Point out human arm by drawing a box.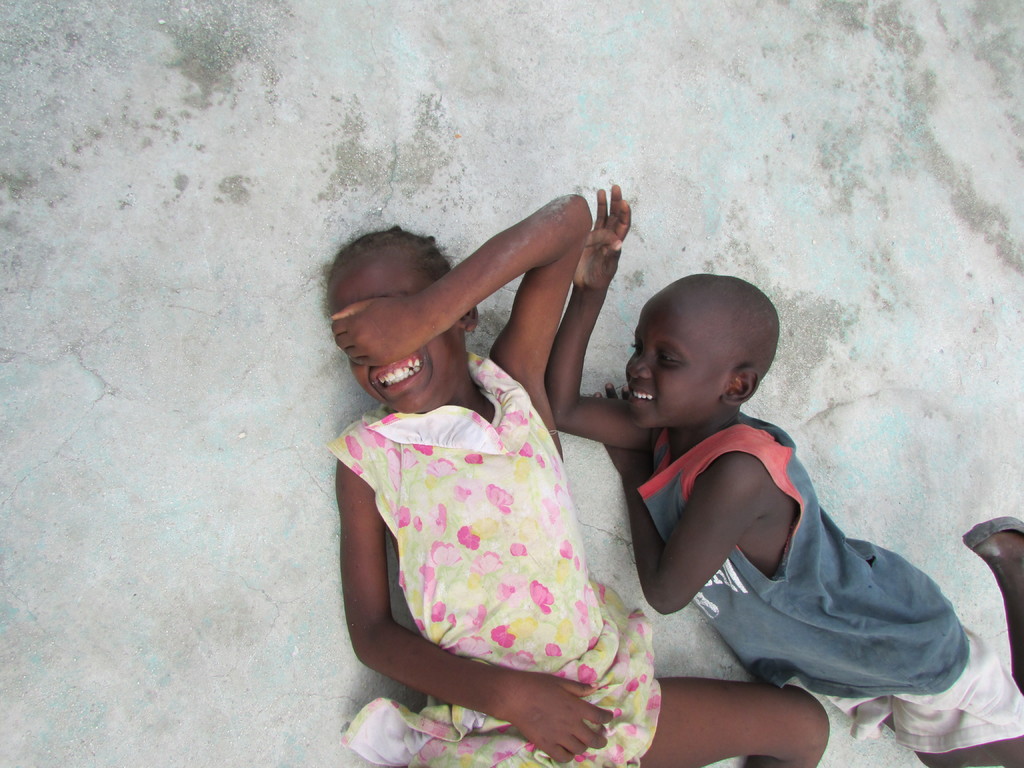
BBox(332, 458, 619, 767).
